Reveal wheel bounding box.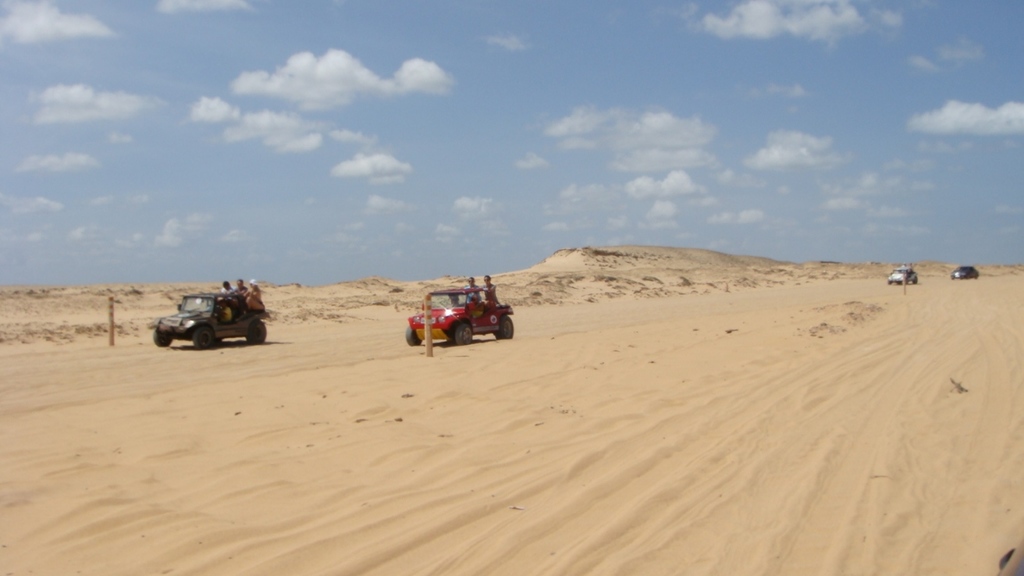
Revealed: x1=408, y1=324, x2=420, y2=348.
